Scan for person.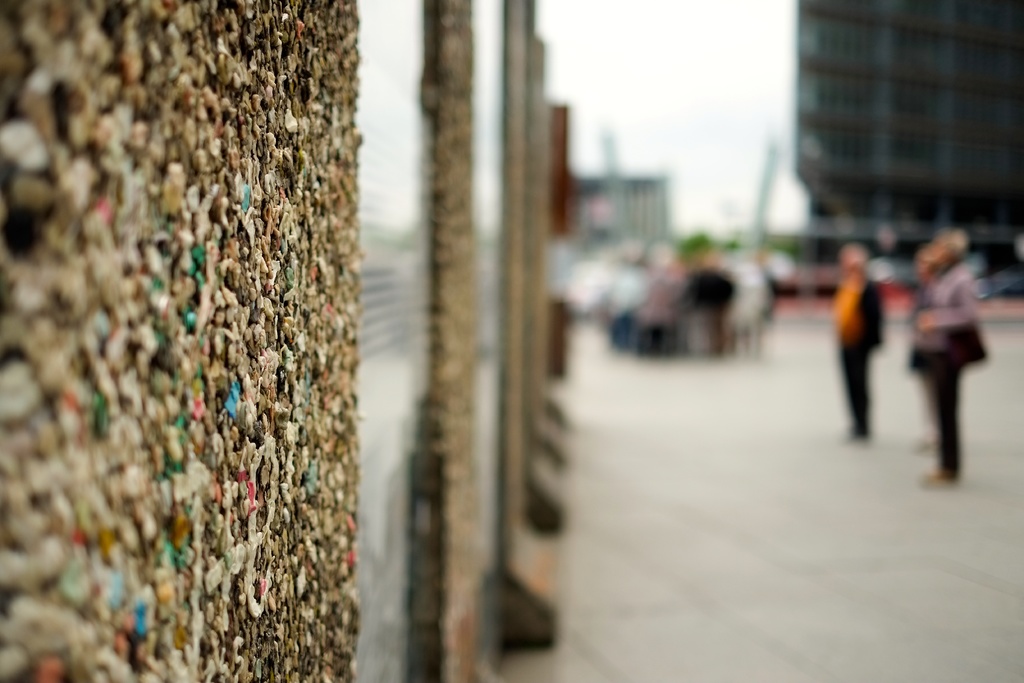
Scan result: 917/193/998/500.
